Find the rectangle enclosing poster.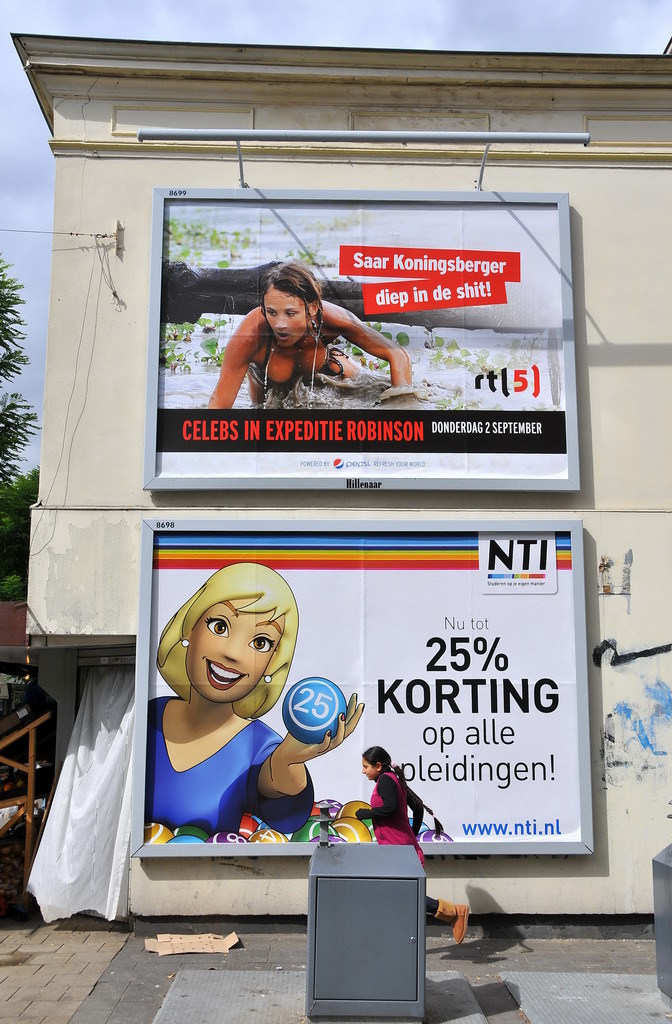
rect(133, 524, 583, 845).
